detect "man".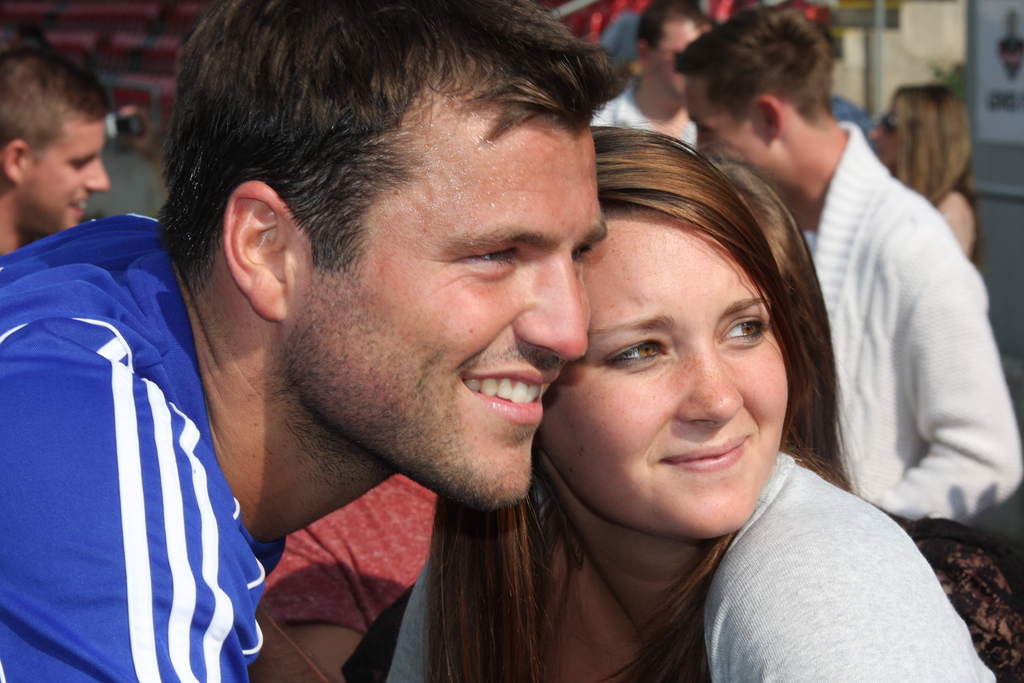
Detected at [0,47,110,256].
